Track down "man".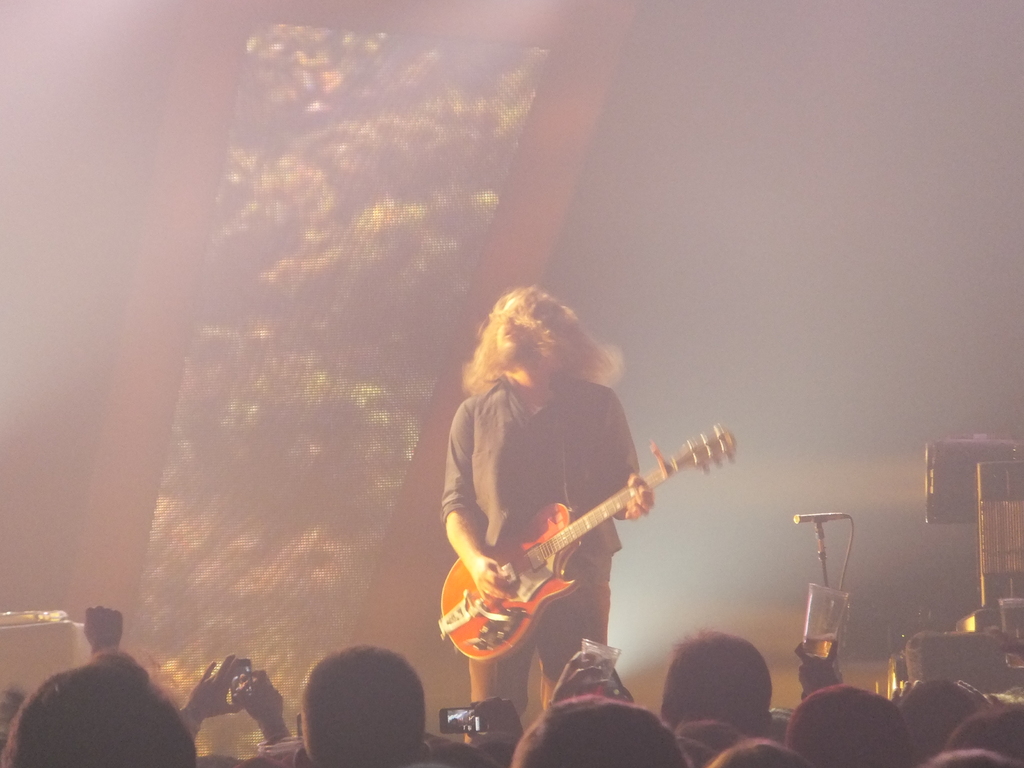
Tracked to BBox(85, 596, 131, 677).
